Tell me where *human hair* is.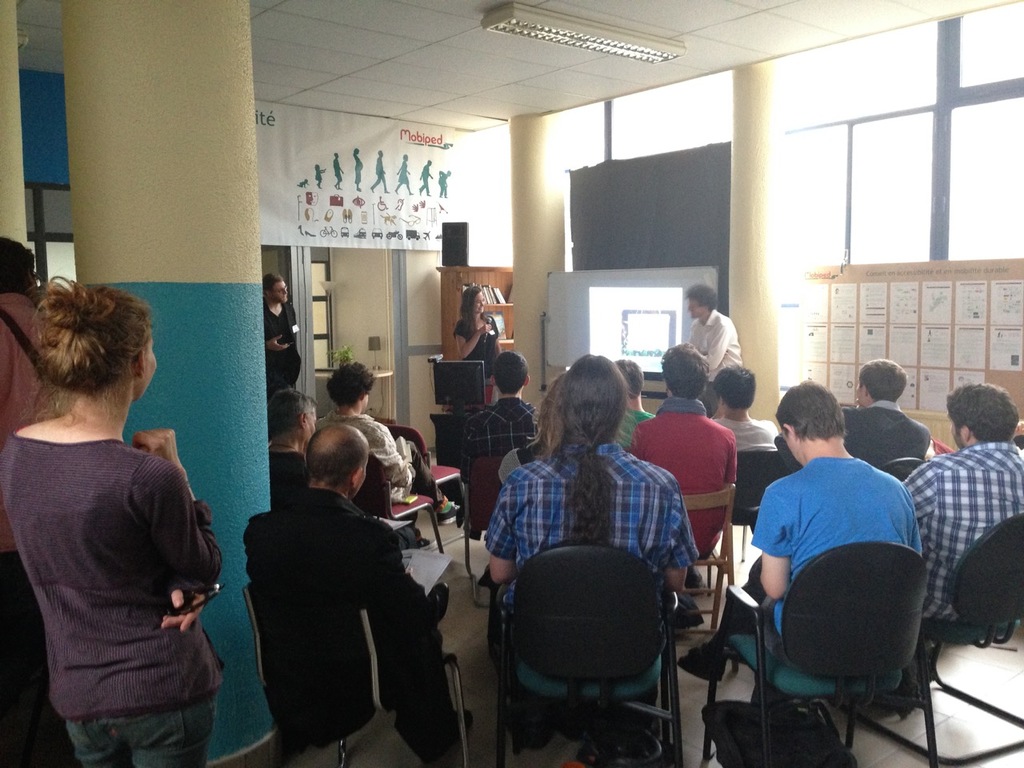
*human hair* is at (left=1011, top=424, right=1023, bottom=458).
